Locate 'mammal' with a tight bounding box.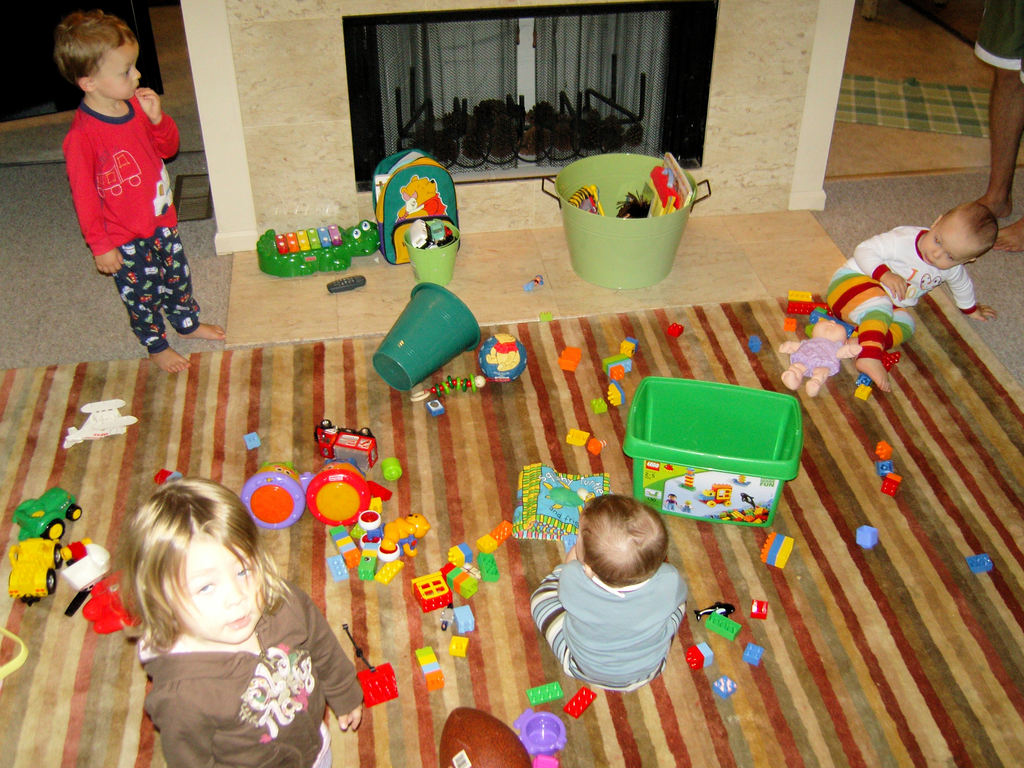
(x1=63, y1=8, x2=229, y2=372).
